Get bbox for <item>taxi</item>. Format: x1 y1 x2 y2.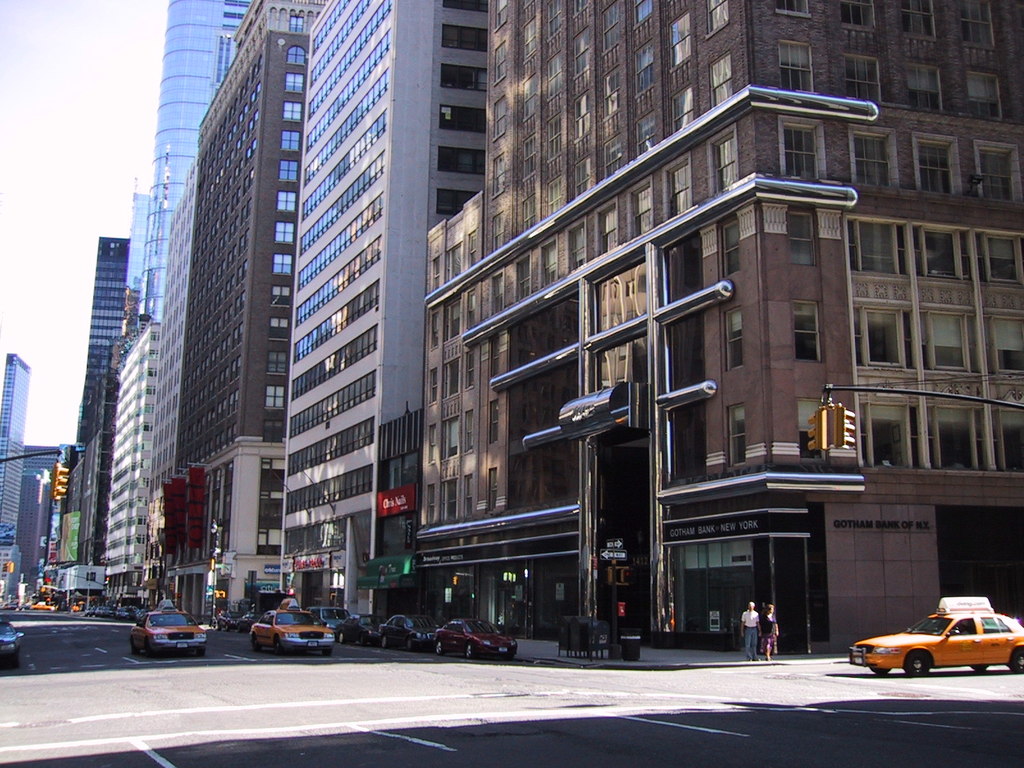
244 598 337 653.
